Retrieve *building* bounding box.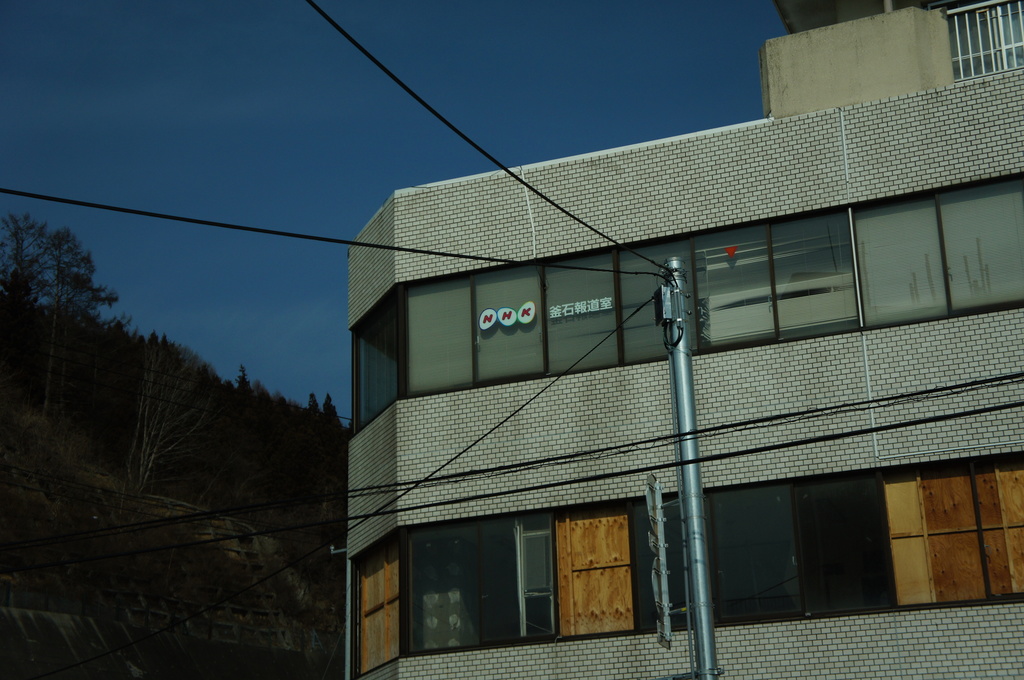
Bounding box: <region>339, 0, 1023, 679</region>.
